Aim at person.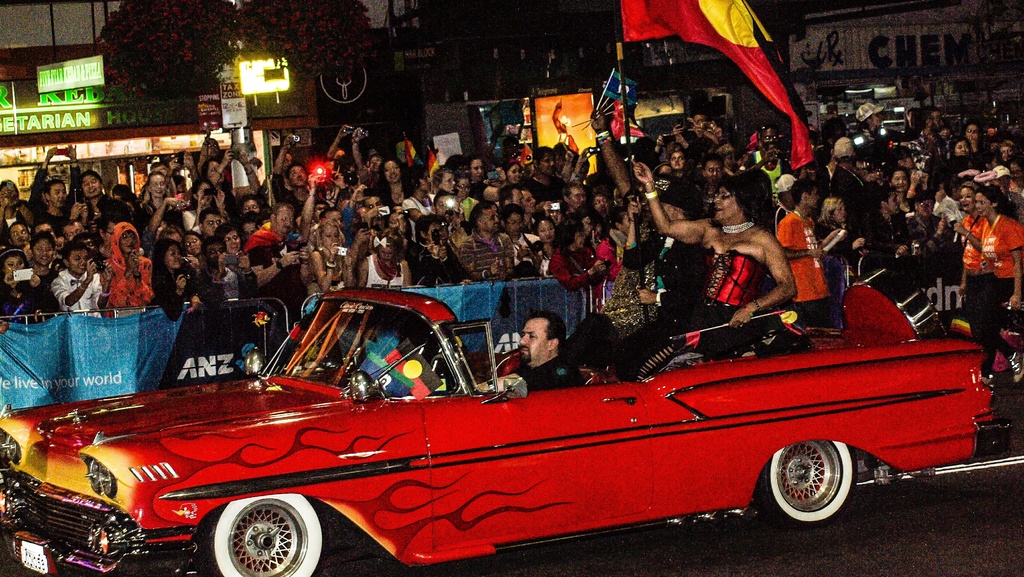
Aimed at (951,182,982,341).
